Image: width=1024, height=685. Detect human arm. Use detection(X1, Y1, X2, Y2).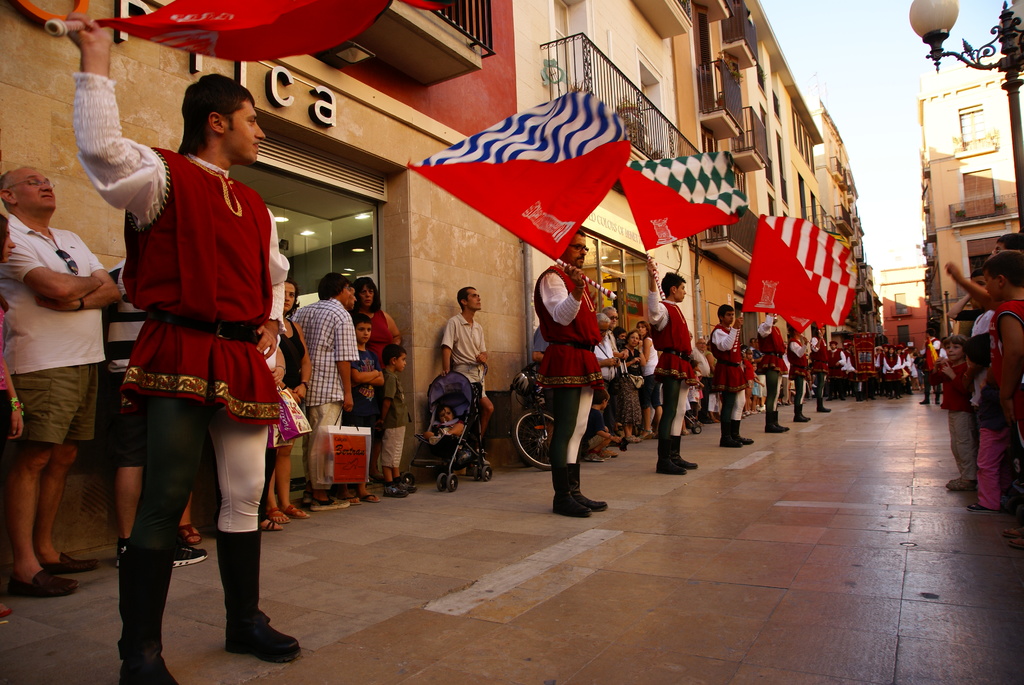
detection(948, 288, 979, 323).
